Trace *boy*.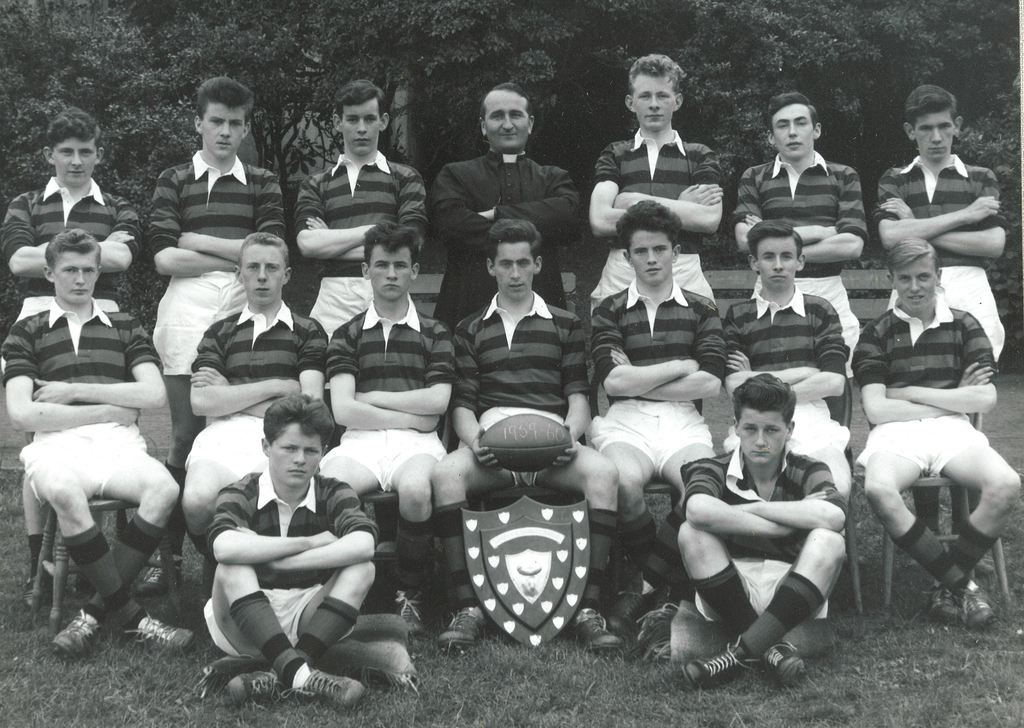
Traced to {"left": 310, "top": 218, "right": 444, "bottom": 627}.
